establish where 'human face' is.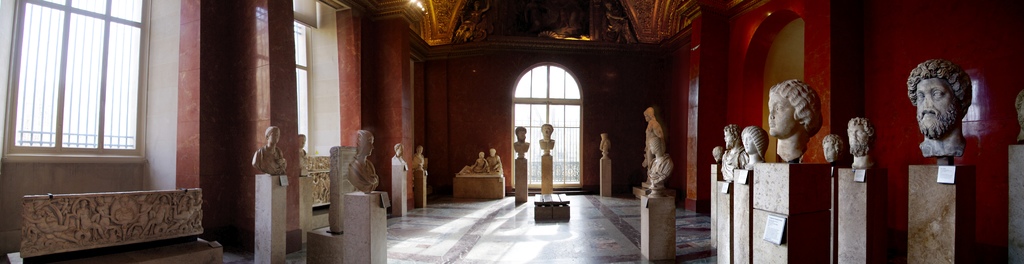
Established at 847:128:870:147.
